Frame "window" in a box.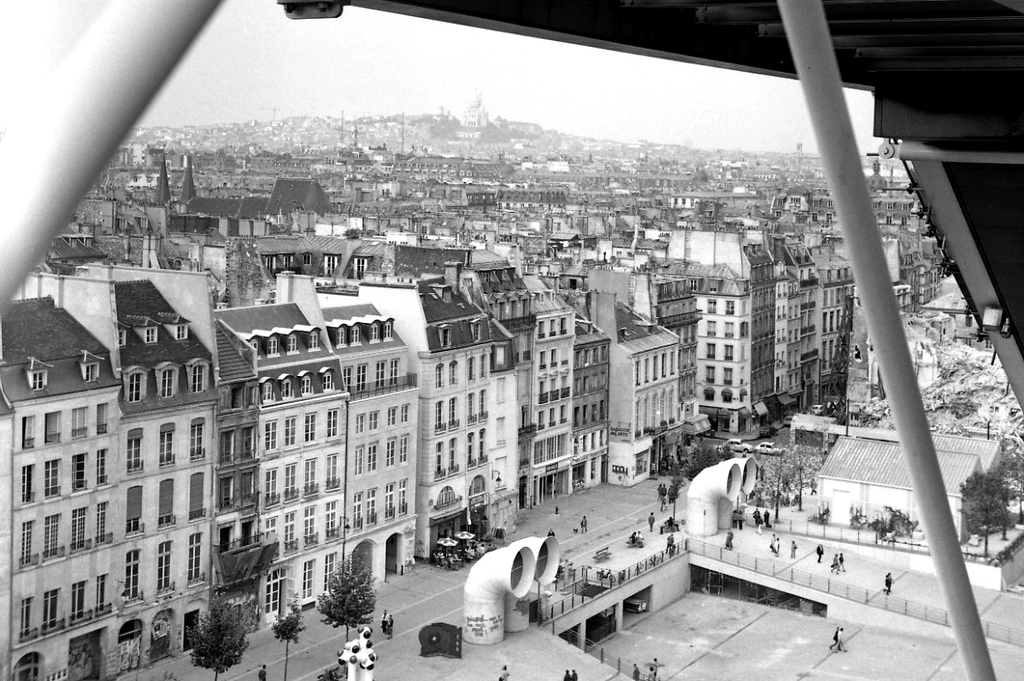
x1=157, y1=478, x2=174, y2=525.
